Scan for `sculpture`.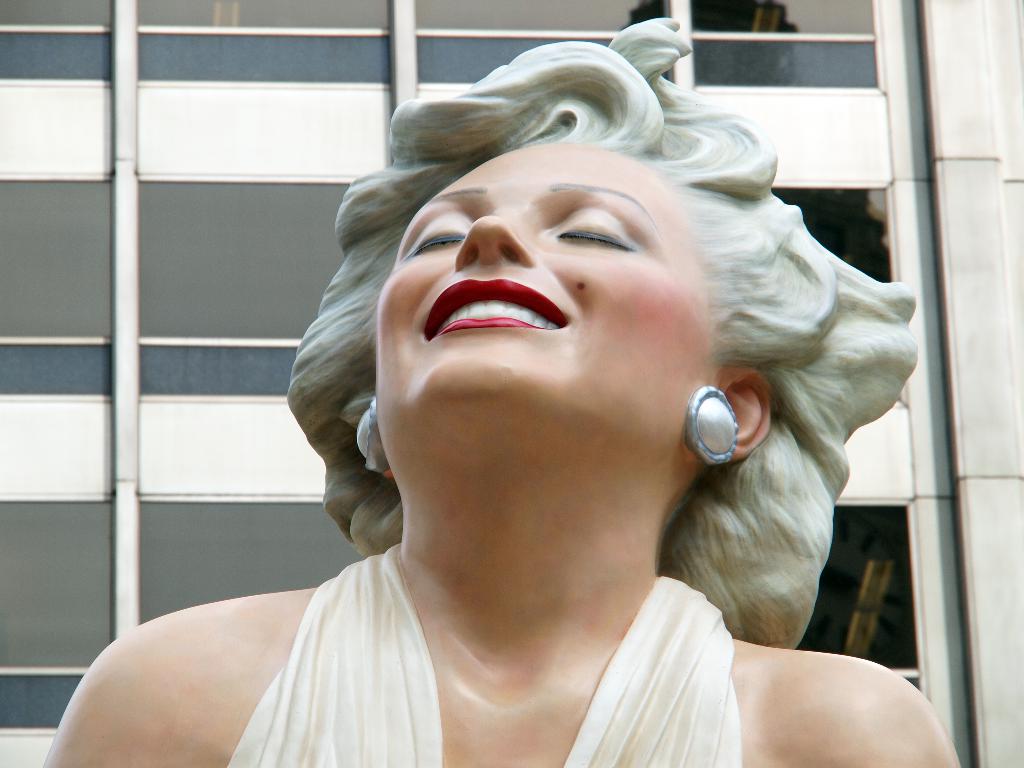
Scan result: left=104, top=54, right=968, bottom=767.
